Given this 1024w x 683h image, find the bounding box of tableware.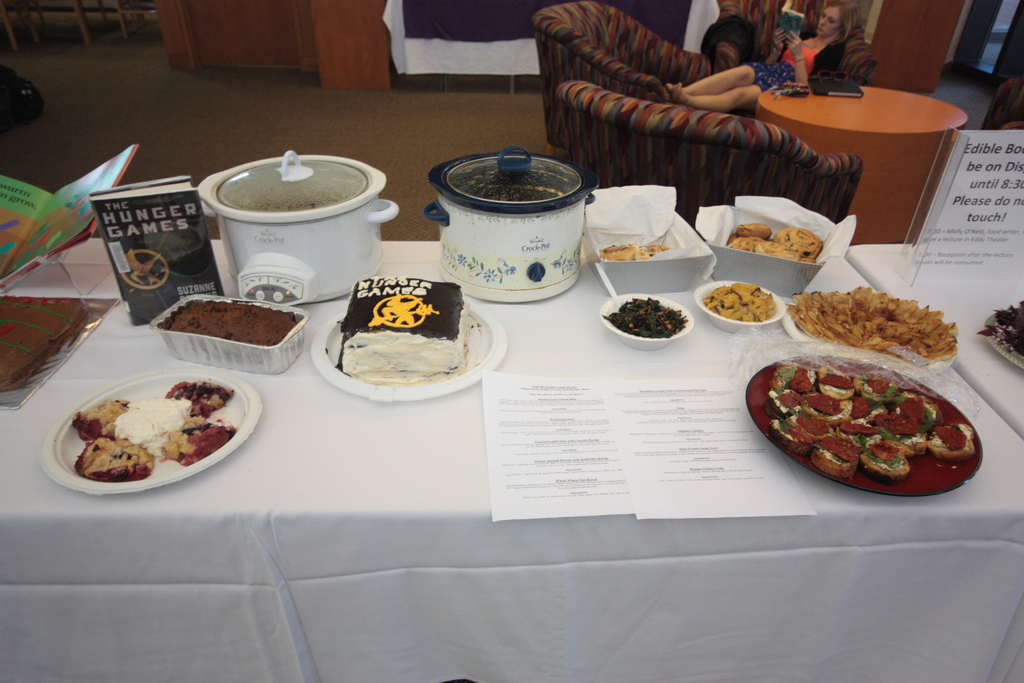
box(782, 294, 959, 378).
